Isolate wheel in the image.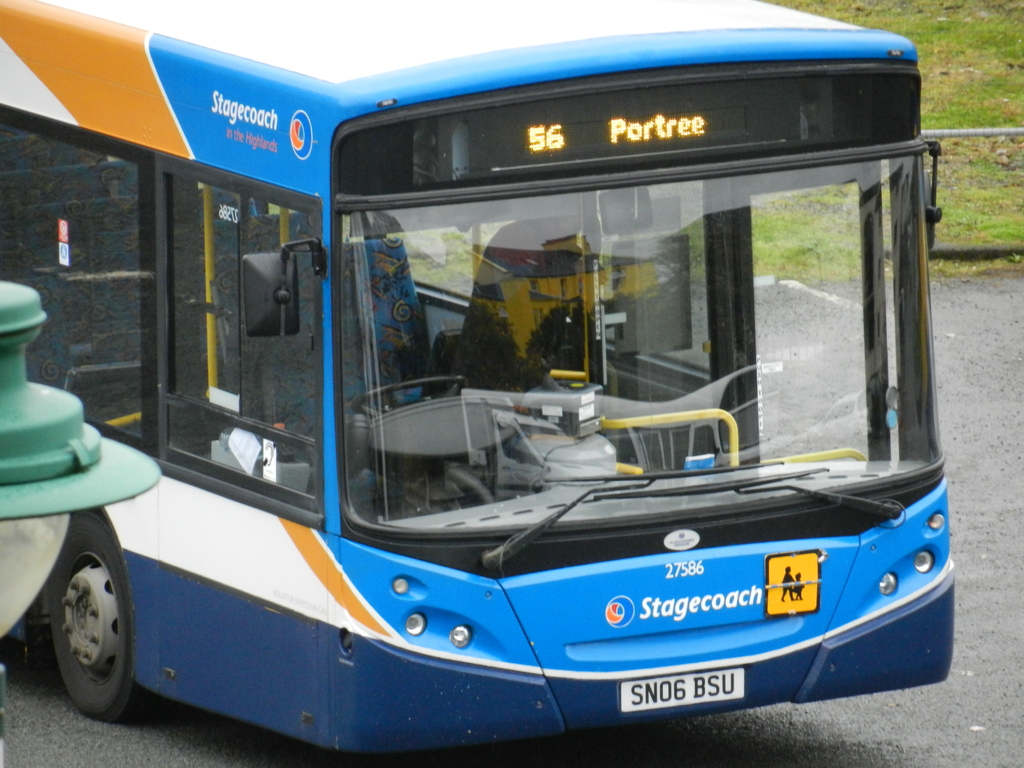
Isolated region: <region>355, 375, 469, 420</region>.
